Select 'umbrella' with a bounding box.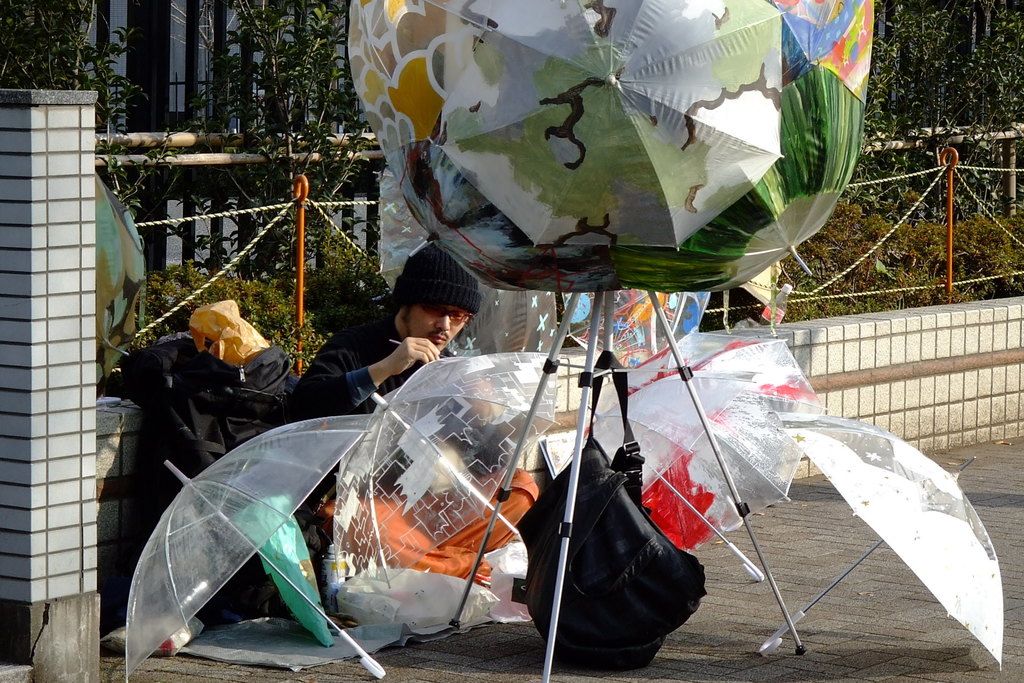
rect(332, 355, 562, 582).
